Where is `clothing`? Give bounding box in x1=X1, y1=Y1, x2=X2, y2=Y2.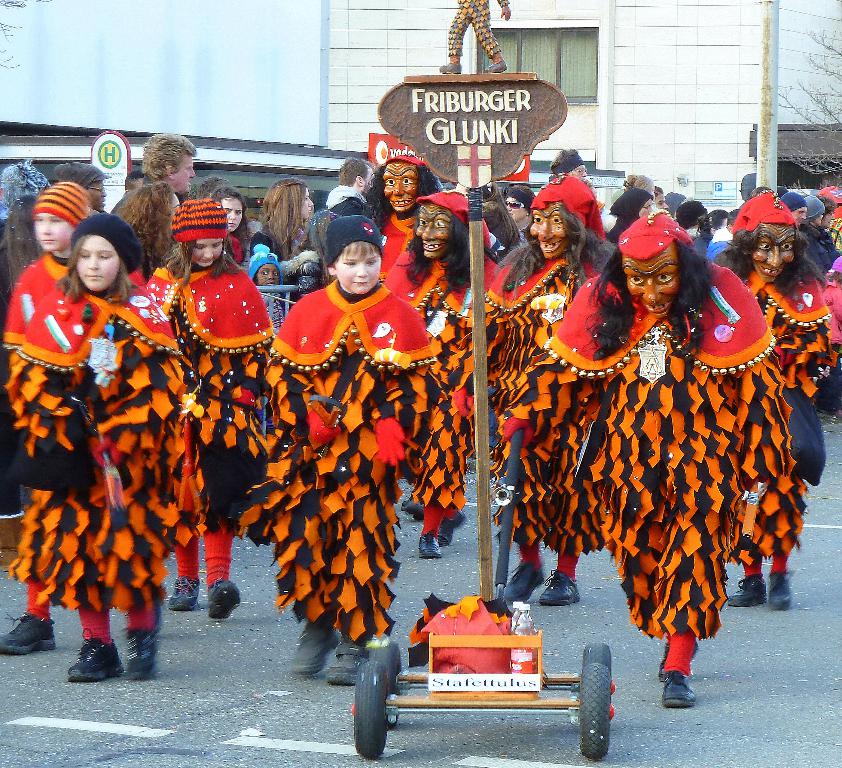
x1=801, y1=221, x2=839, y2=284.
